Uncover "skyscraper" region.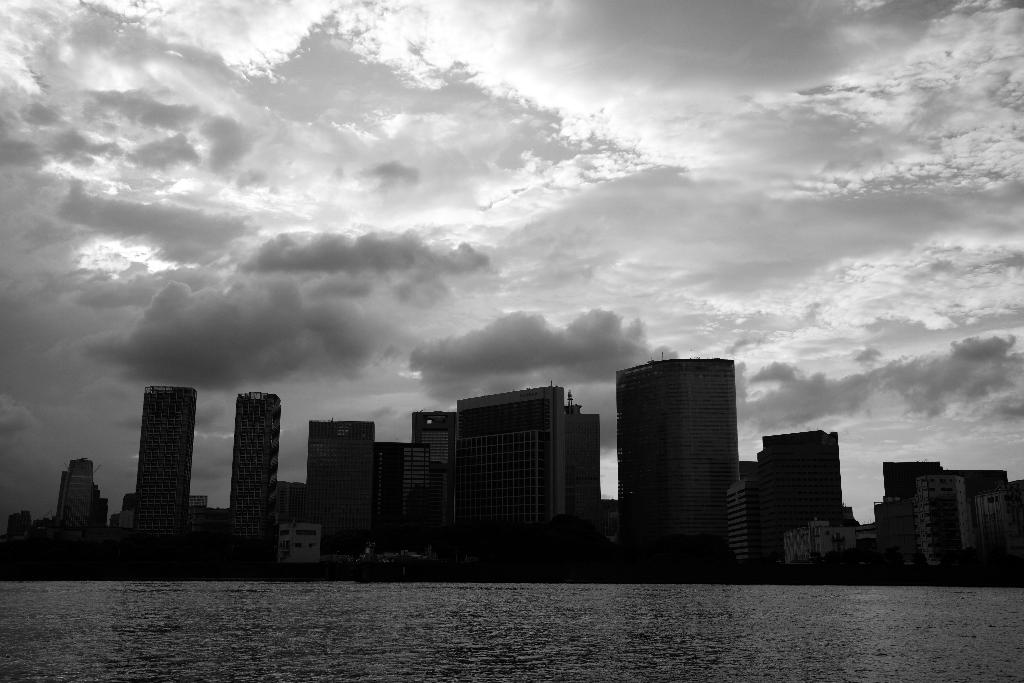
Uncovered: pyautogui.locateOnScreen(605, 354, 767, 549).
